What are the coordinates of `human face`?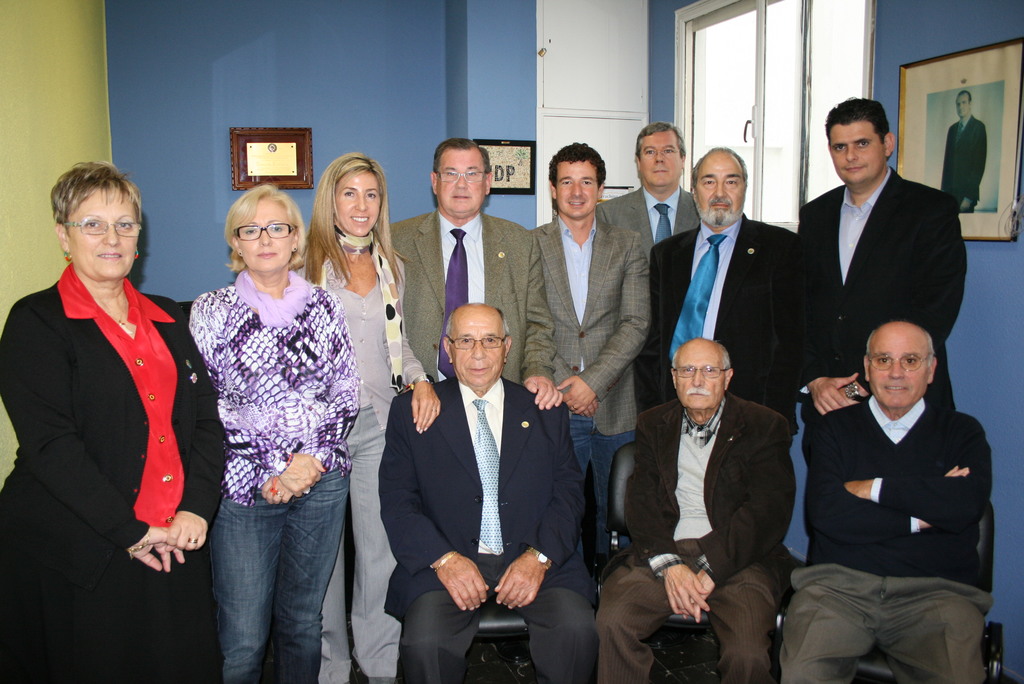
box(554, 158, 601, 229).
